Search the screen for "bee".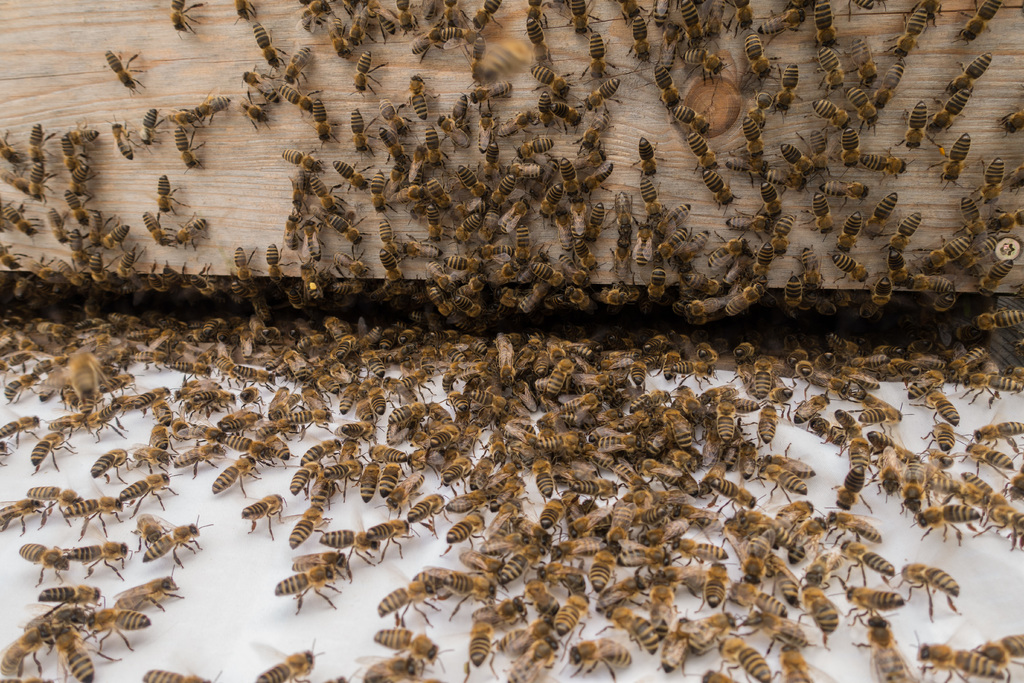
Found at left=155, top=179, right=188, bottom=217.
